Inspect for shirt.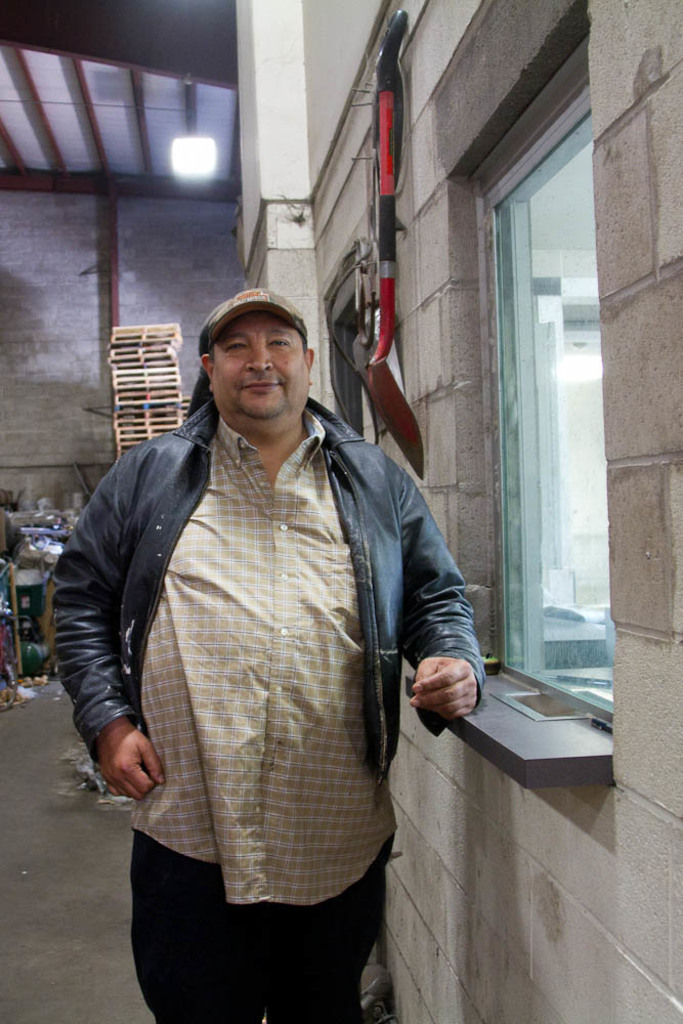
Inspection: x1=130, y1=417, x2=404, y2=907.
